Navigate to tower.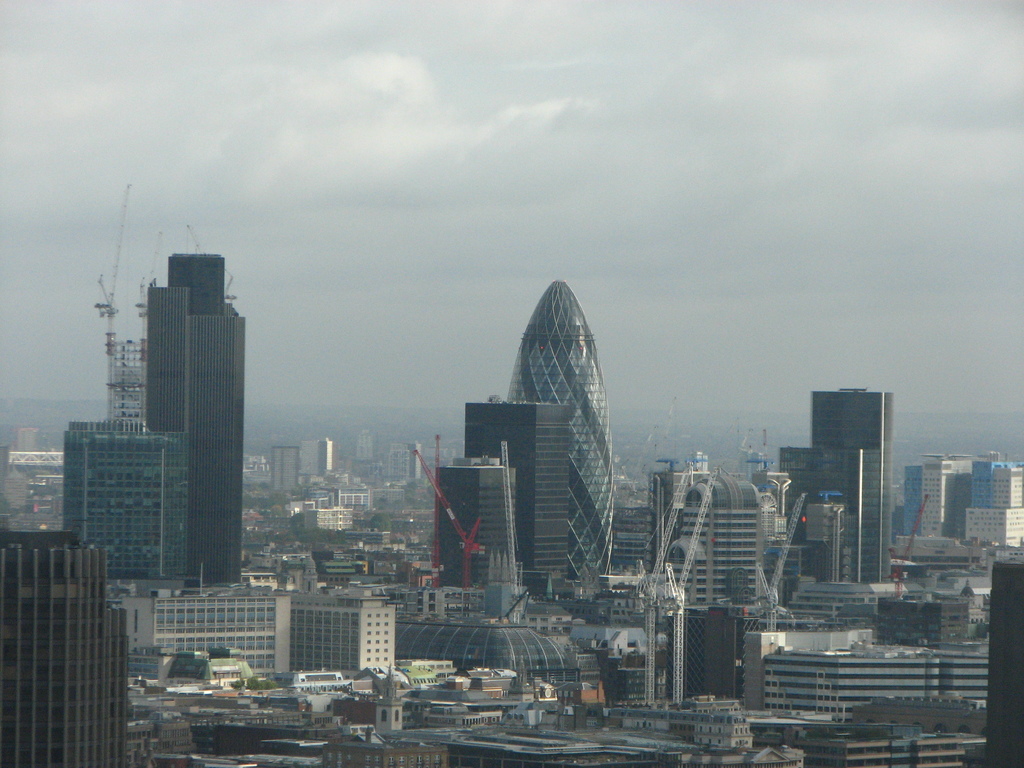
Navigation target: (967,458,1023,548).
